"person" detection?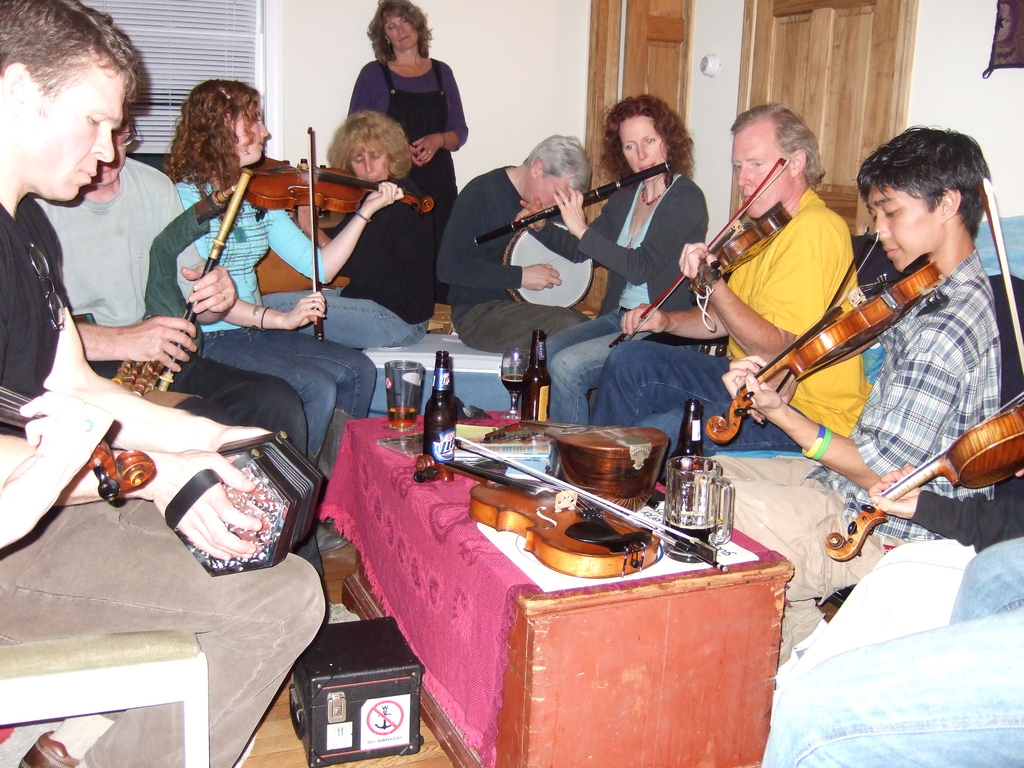
<box>338,0,474,249</box>
